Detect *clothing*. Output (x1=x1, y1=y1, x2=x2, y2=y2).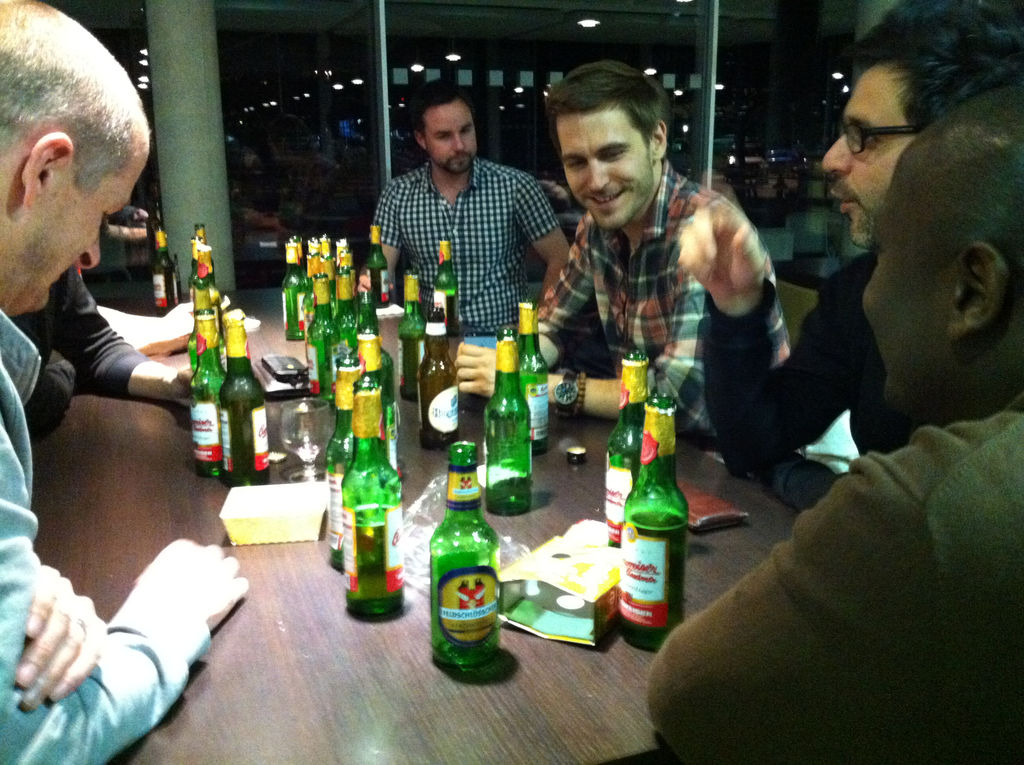
(x1=0, y1=304, x2=212, y2=764).
